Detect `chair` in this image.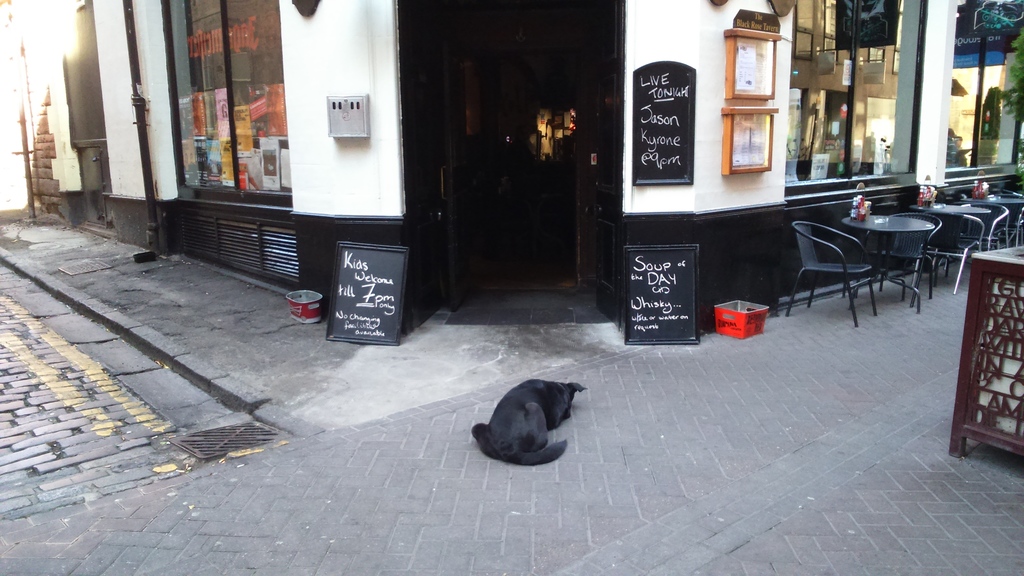
Detection: 960/201/1006/251.
